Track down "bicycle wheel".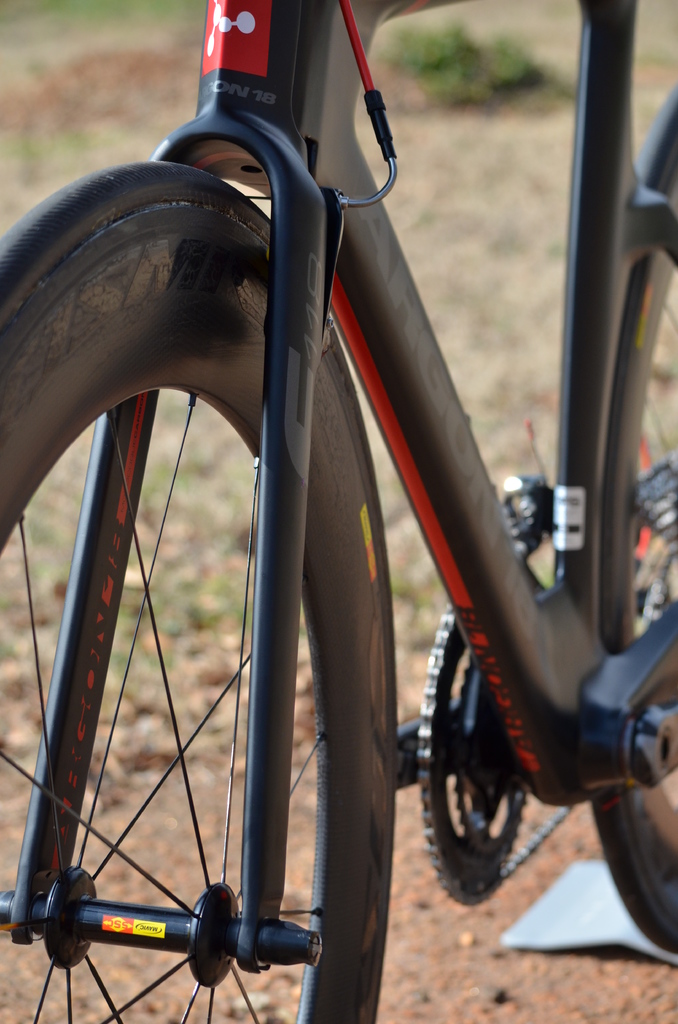
Tracked to 592,77,677,947.
